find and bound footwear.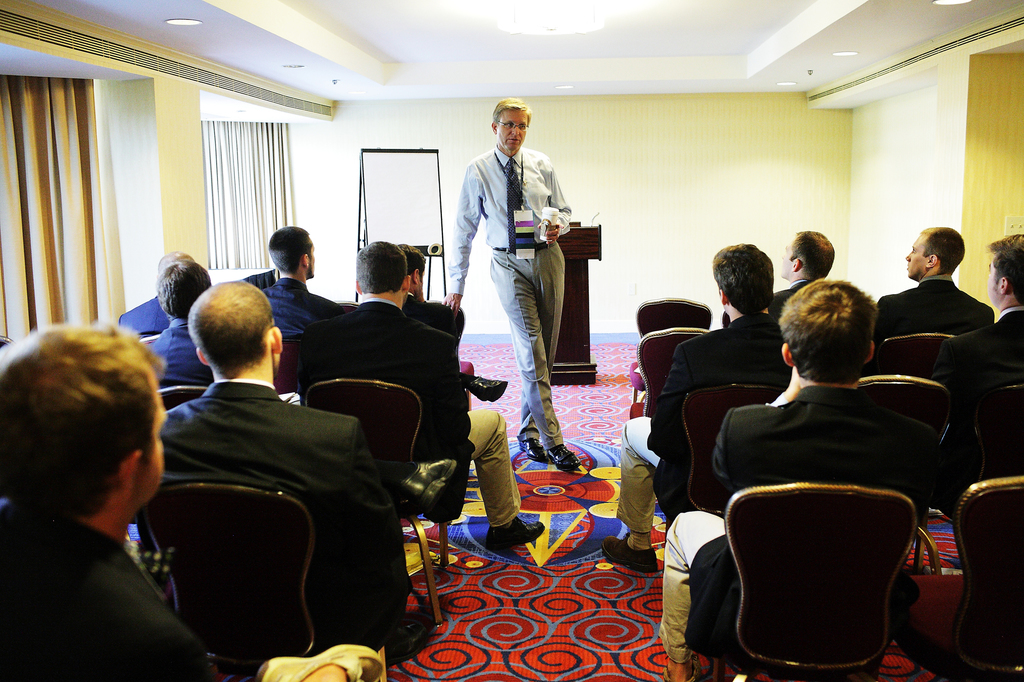
Bound: {"left": 545, "top": 441, "right": 580, "bottom": 471}.
